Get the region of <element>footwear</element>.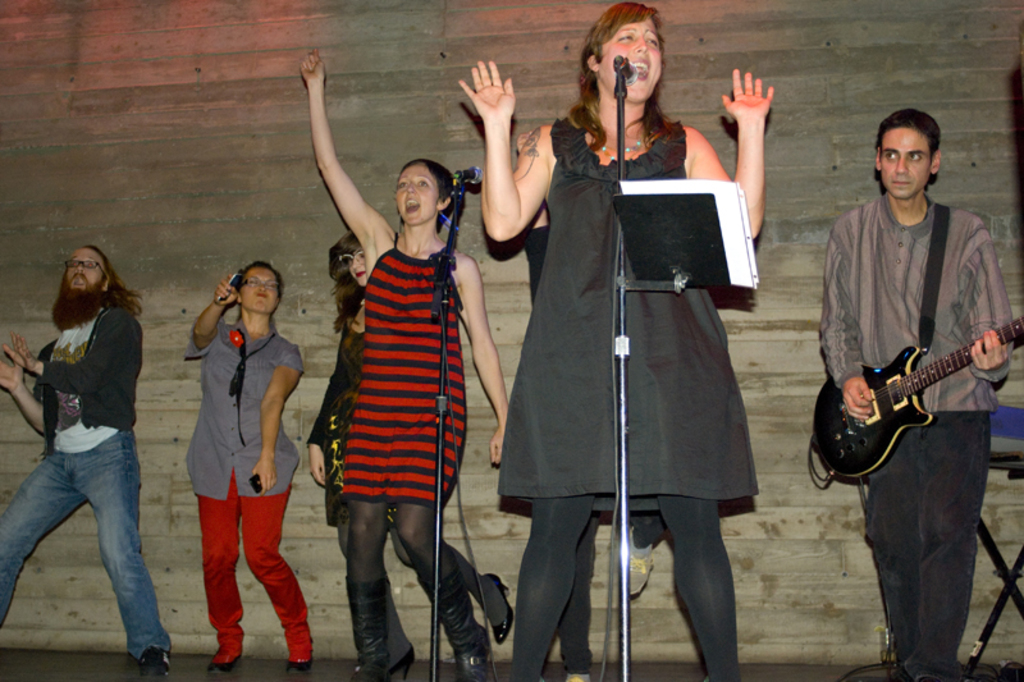
box(285, 642, 312, 679).
